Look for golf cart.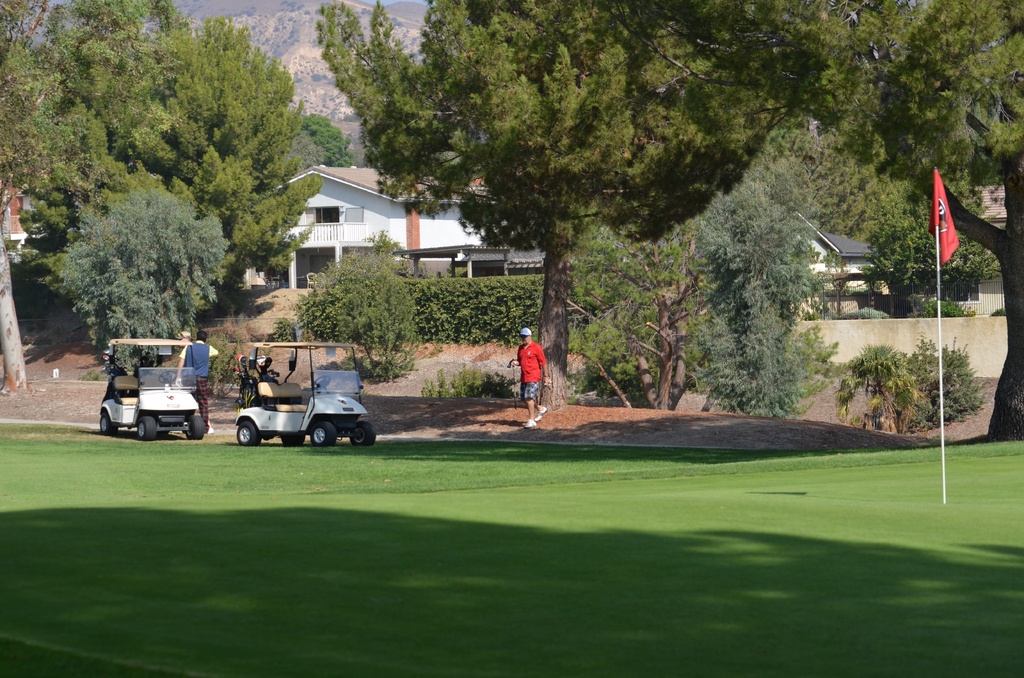
Found: <region>99, 339, 204, 441</region>.
